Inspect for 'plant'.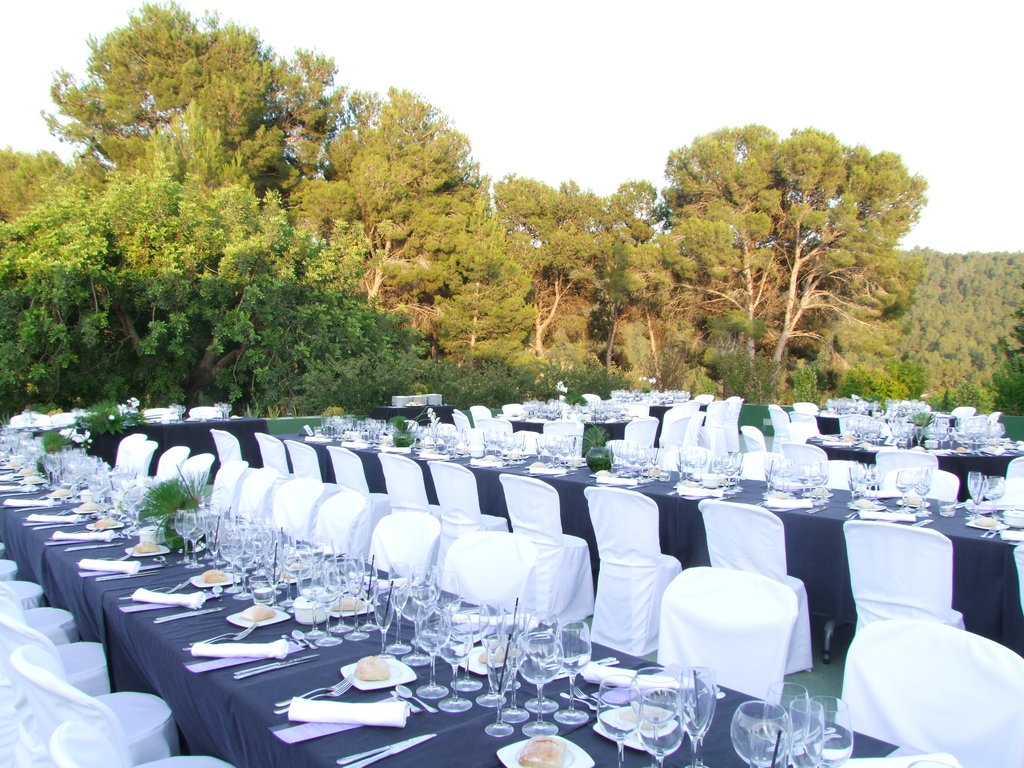
Inspection: box=[712, 356, 782, 404].
